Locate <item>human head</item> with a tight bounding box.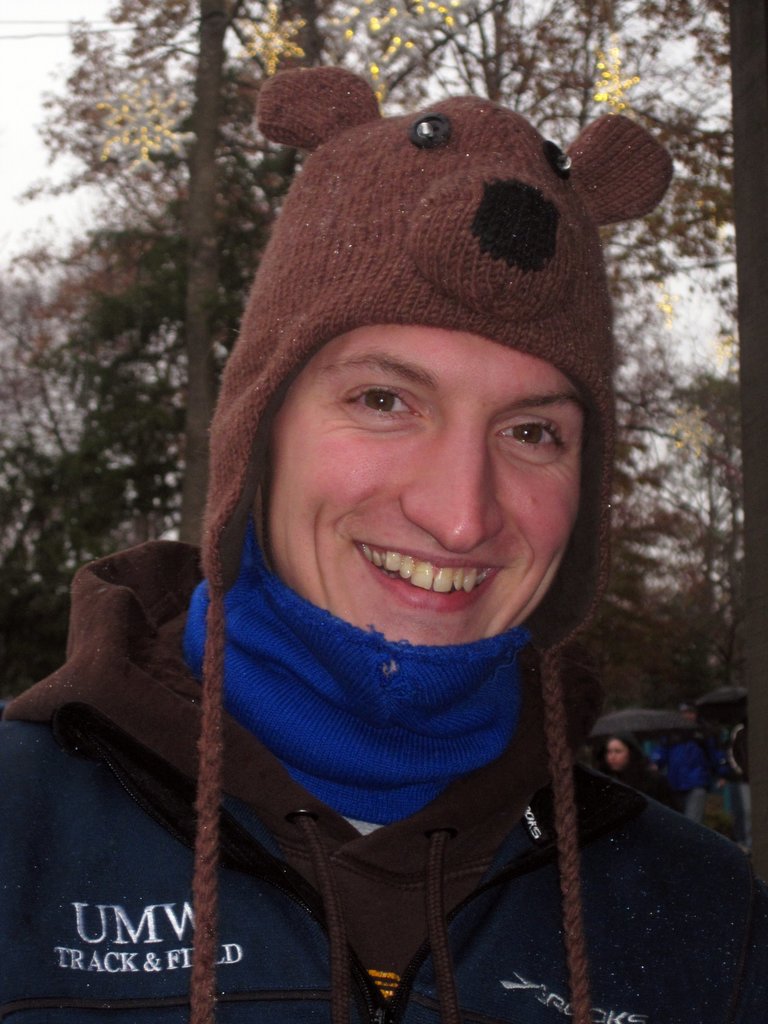
(left=193, top=101, right=617, bottom=648).
